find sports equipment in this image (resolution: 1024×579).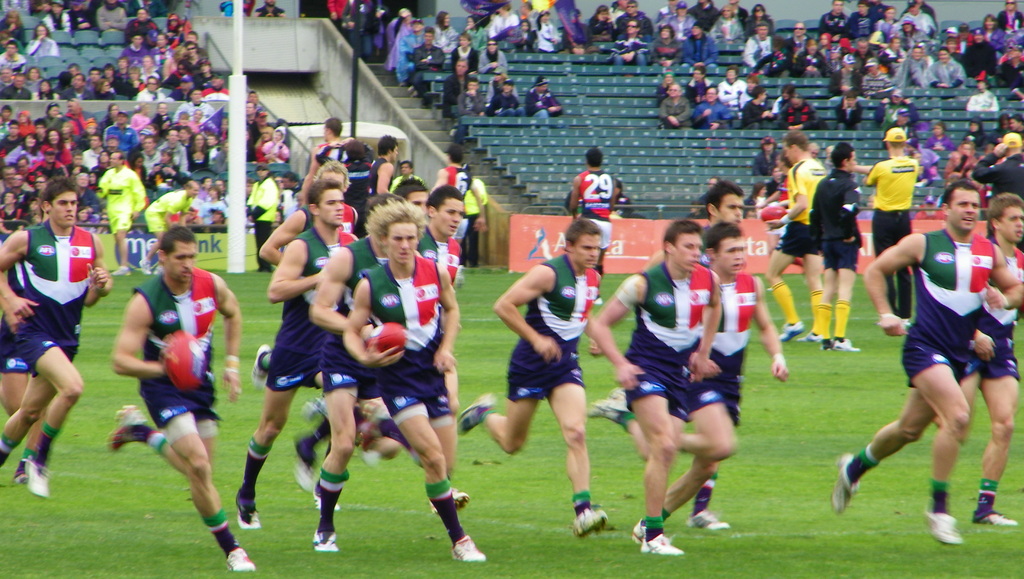
x1=367, y1=319, x2=412, y2=349.
